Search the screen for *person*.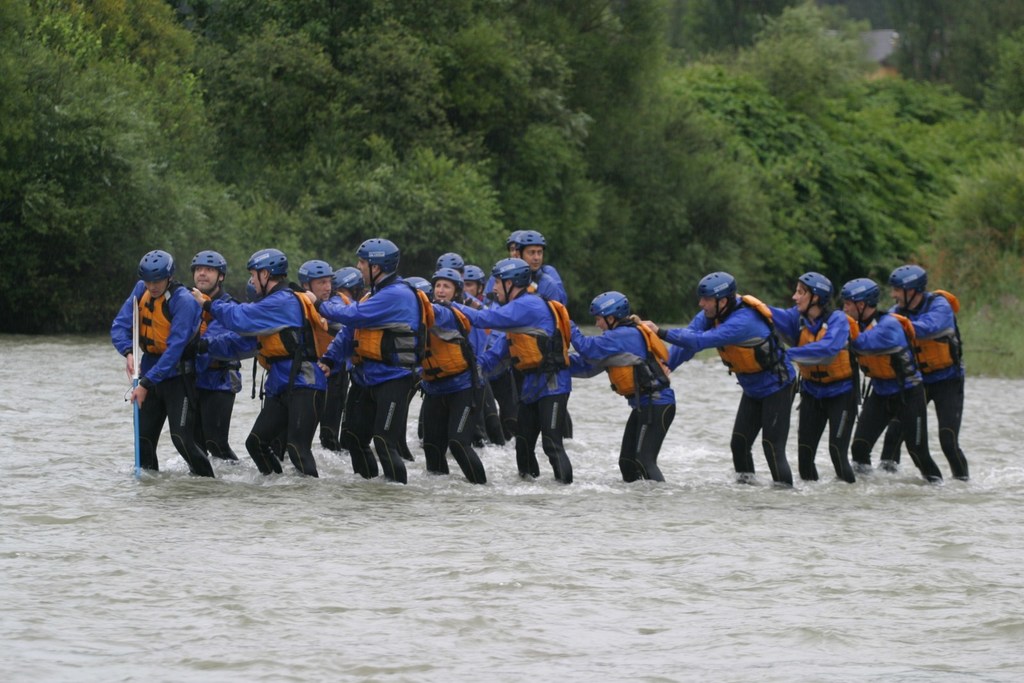
Found at bbox=(569, 290, 677, 484).
